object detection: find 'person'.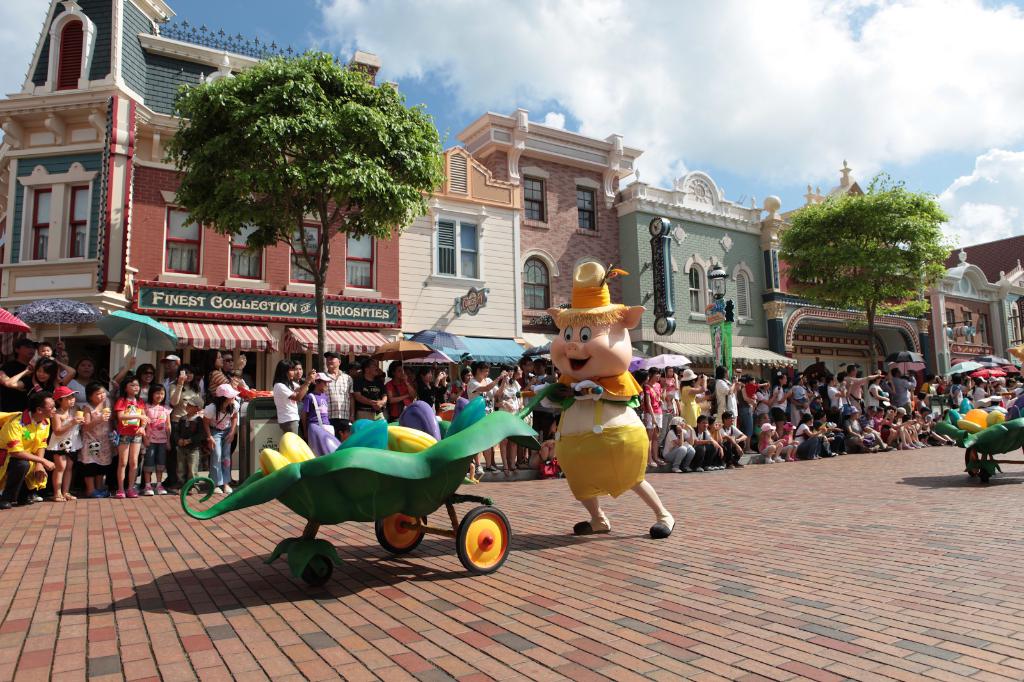
[left=741, top=374, right=762, bottom=411].
